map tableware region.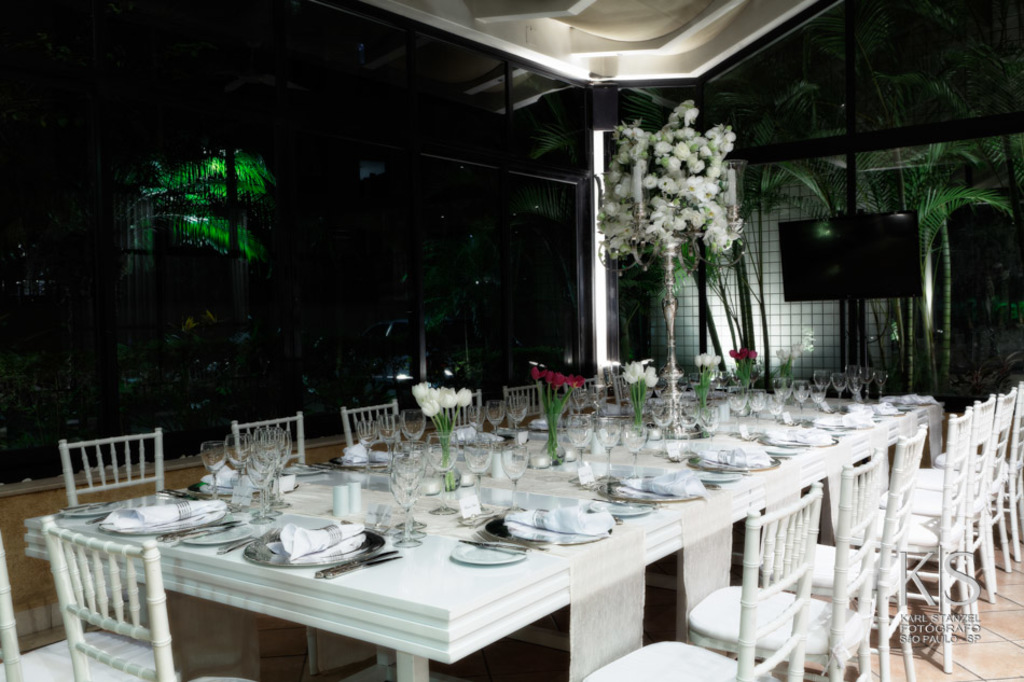
Mapped to crop(390, 458, 418, 553).
